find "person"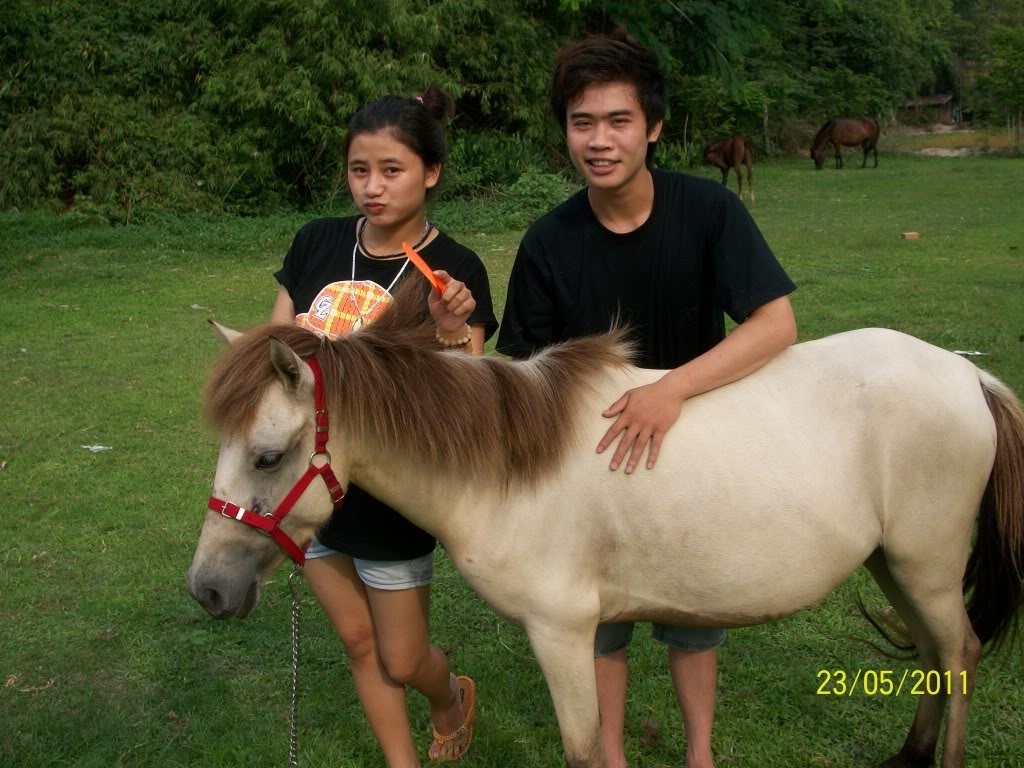
pyautogui.locateOnScreen(260, 90, 494, 767)
